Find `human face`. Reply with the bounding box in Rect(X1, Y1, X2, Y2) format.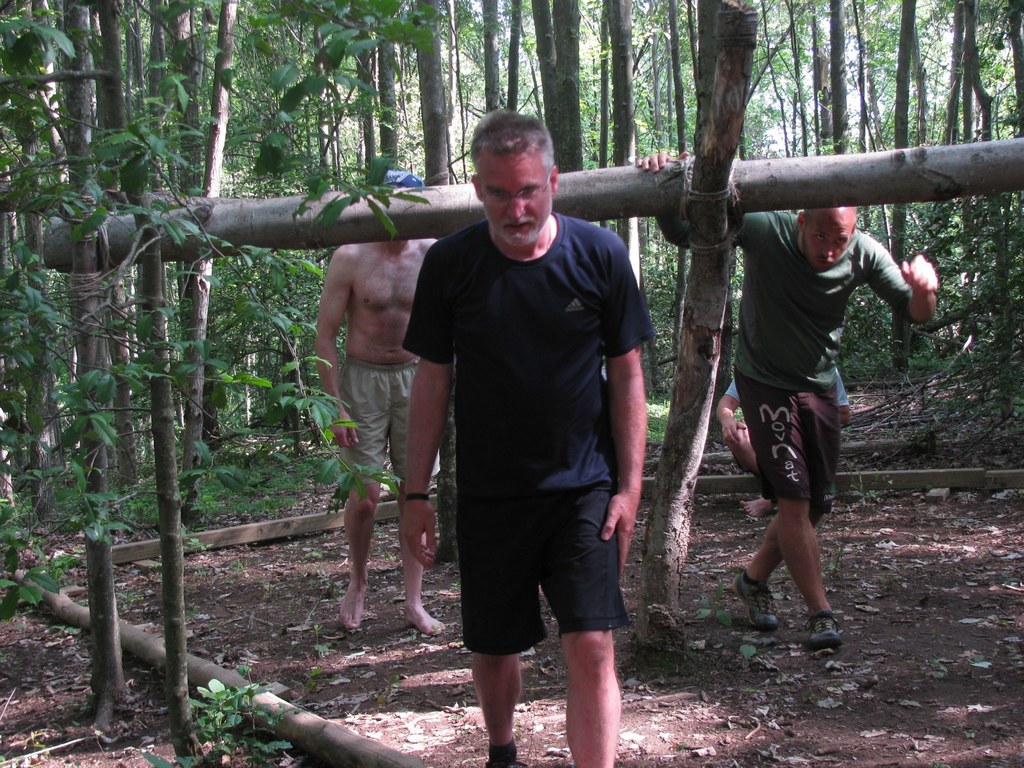
Rect(803, 207, 856, 266).
